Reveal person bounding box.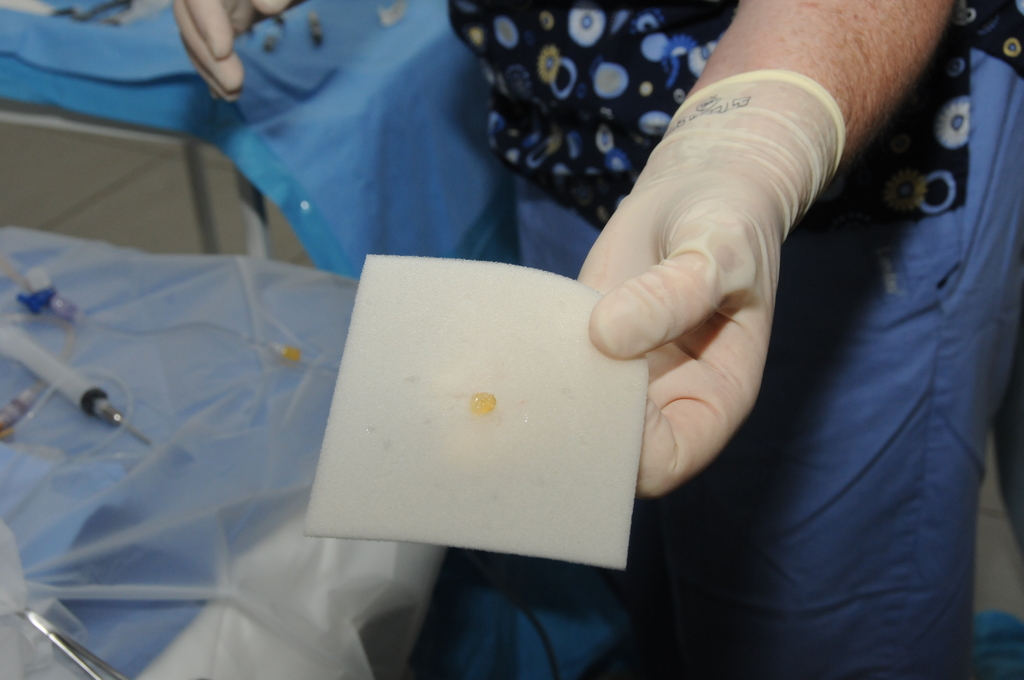
Revealed: left=173, top=0, right=1023, bottom=679.
